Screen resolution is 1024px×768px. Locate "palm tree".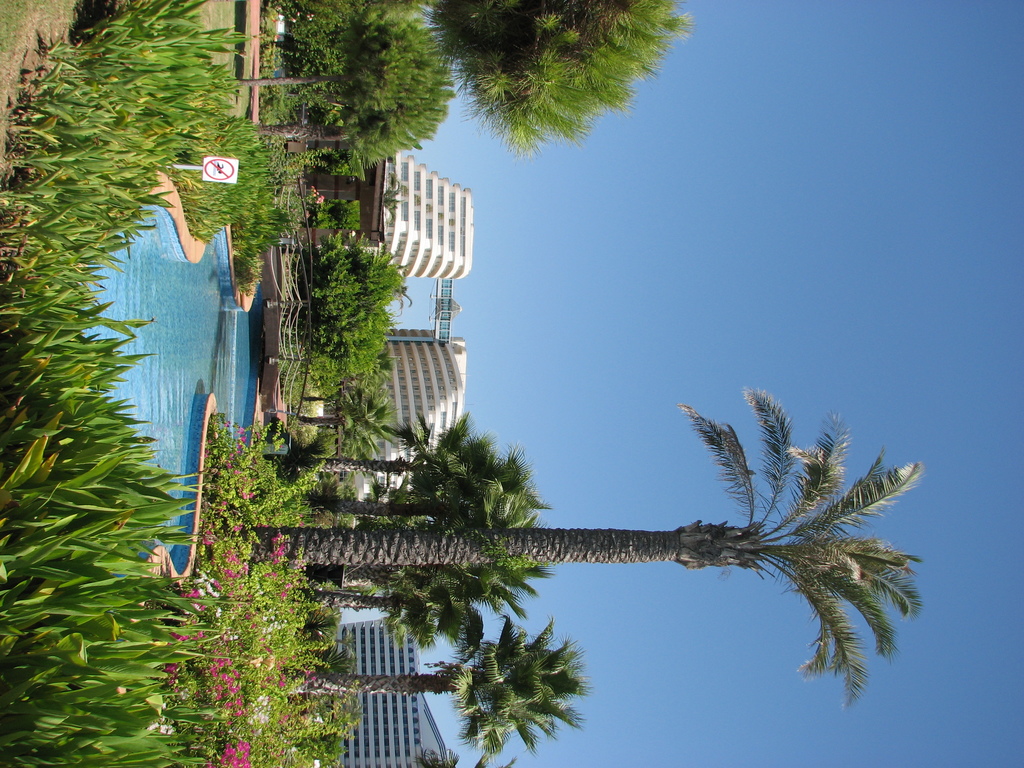
(275, 607, 576, 767).
